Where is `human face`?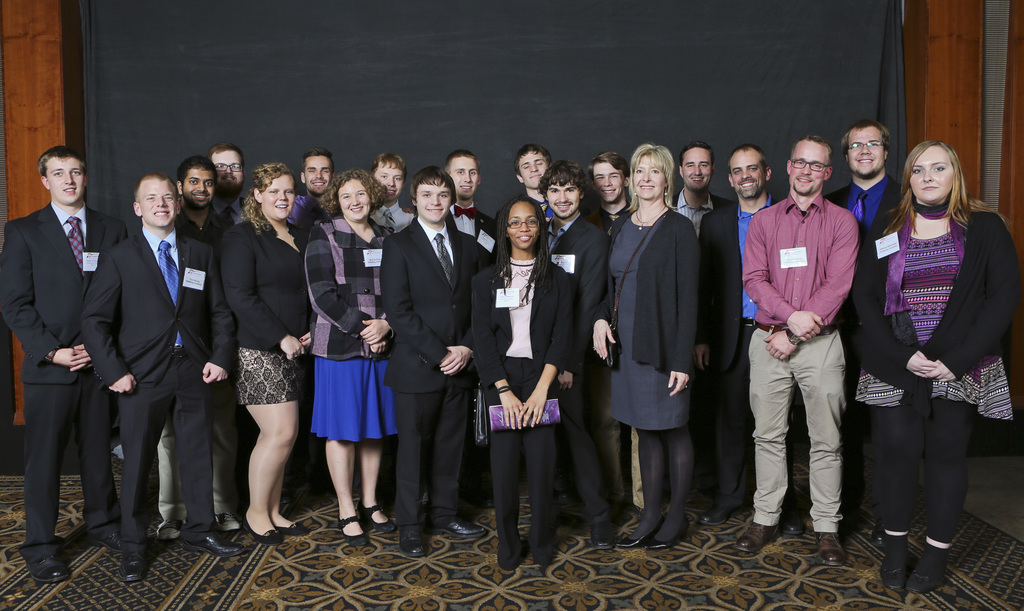
<region>45, 153, 89, 198</region>.
